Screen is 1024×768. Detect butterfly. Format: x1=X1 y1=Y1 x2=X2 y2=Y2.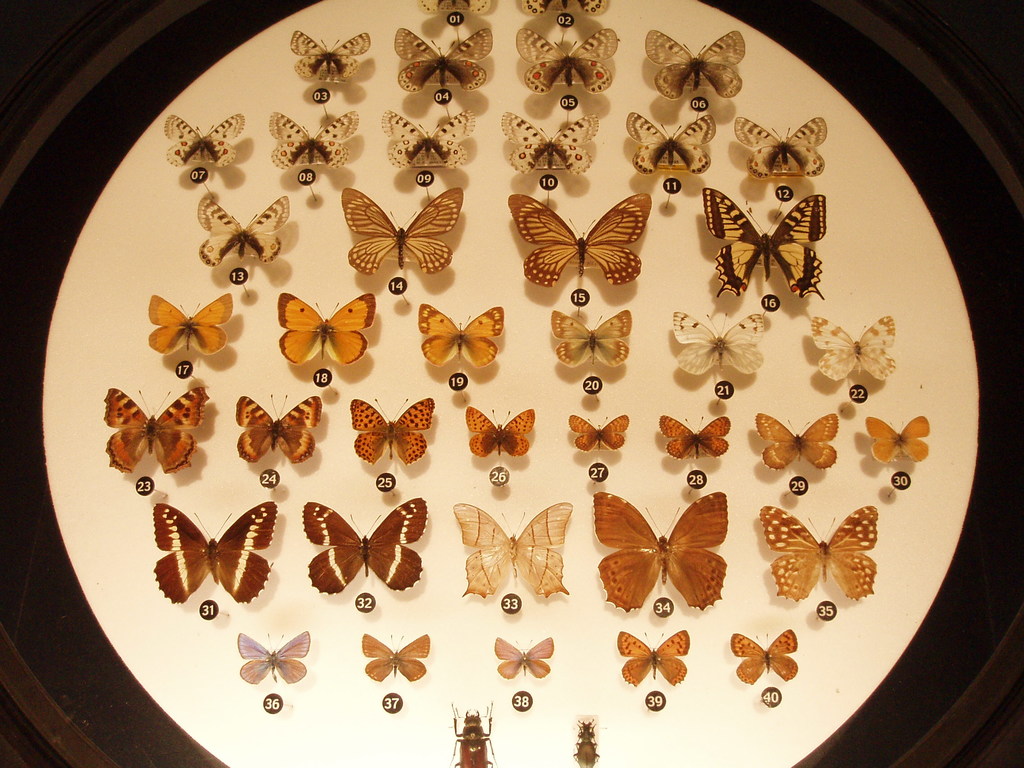
x1=756 y1=413 x2=835 y2=474.
